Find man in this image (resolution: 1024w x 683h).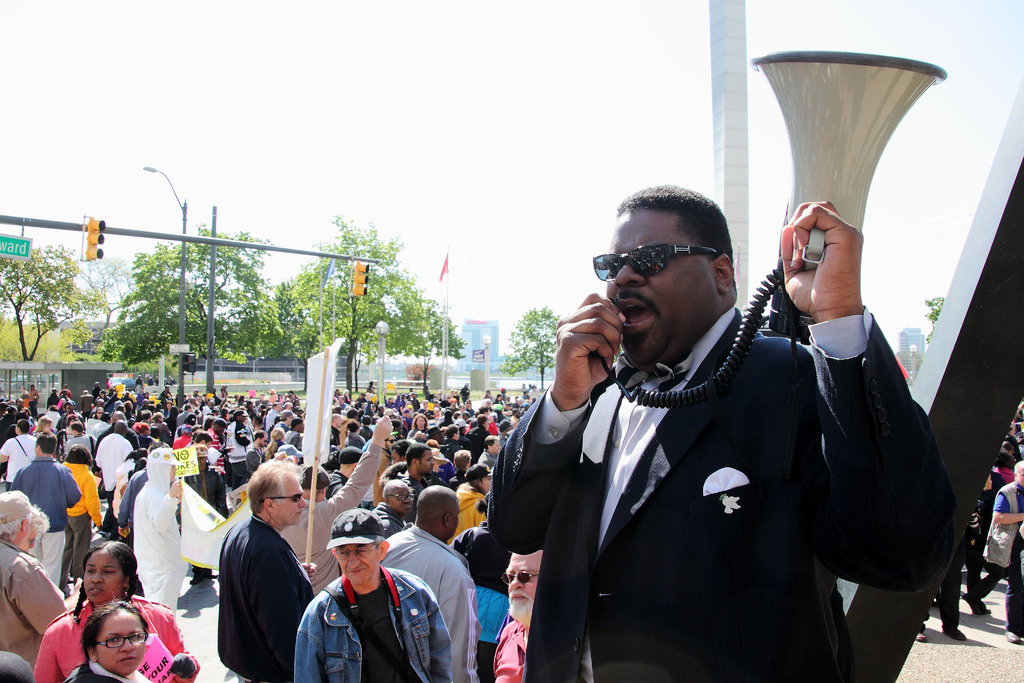
x1=383 y1=483 x2=479 y2=682.
